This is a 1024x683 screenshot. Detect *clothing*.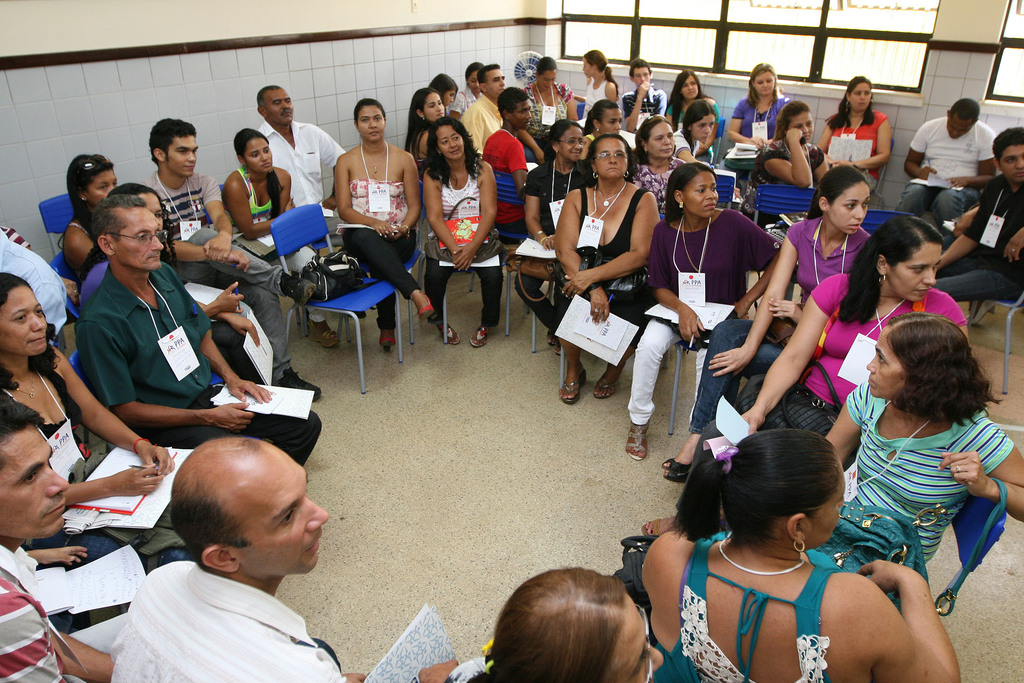
(653, 202, 775, 311).
